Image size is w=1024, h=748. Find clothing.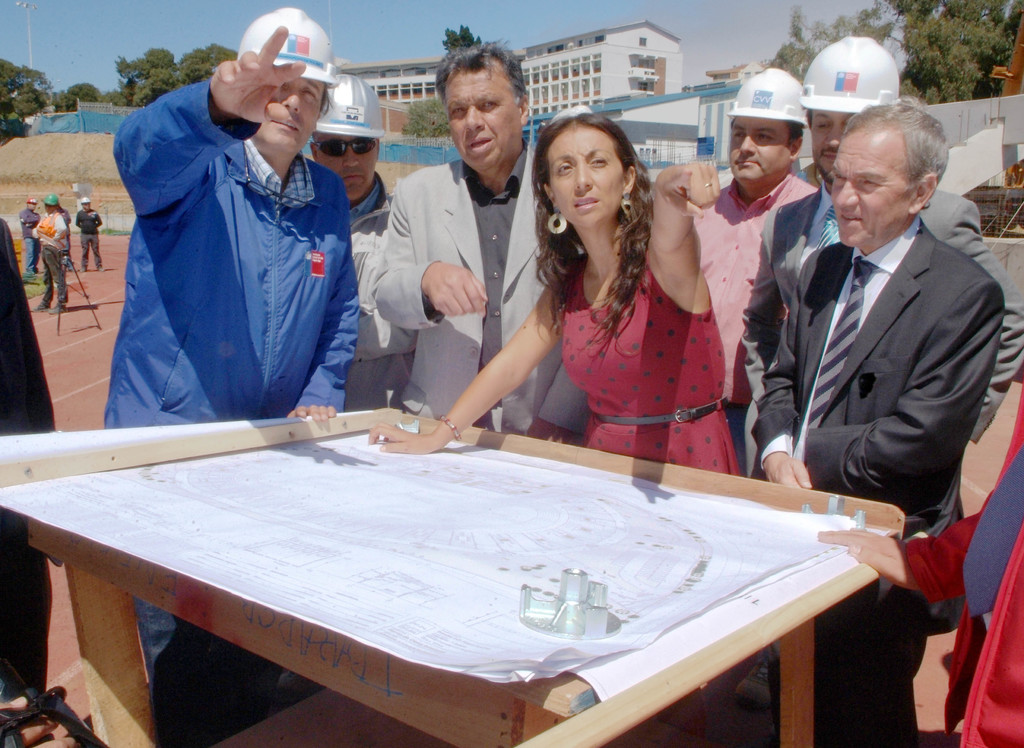
pyautogui.locateOnScreen(684, 161, 836, 491).
